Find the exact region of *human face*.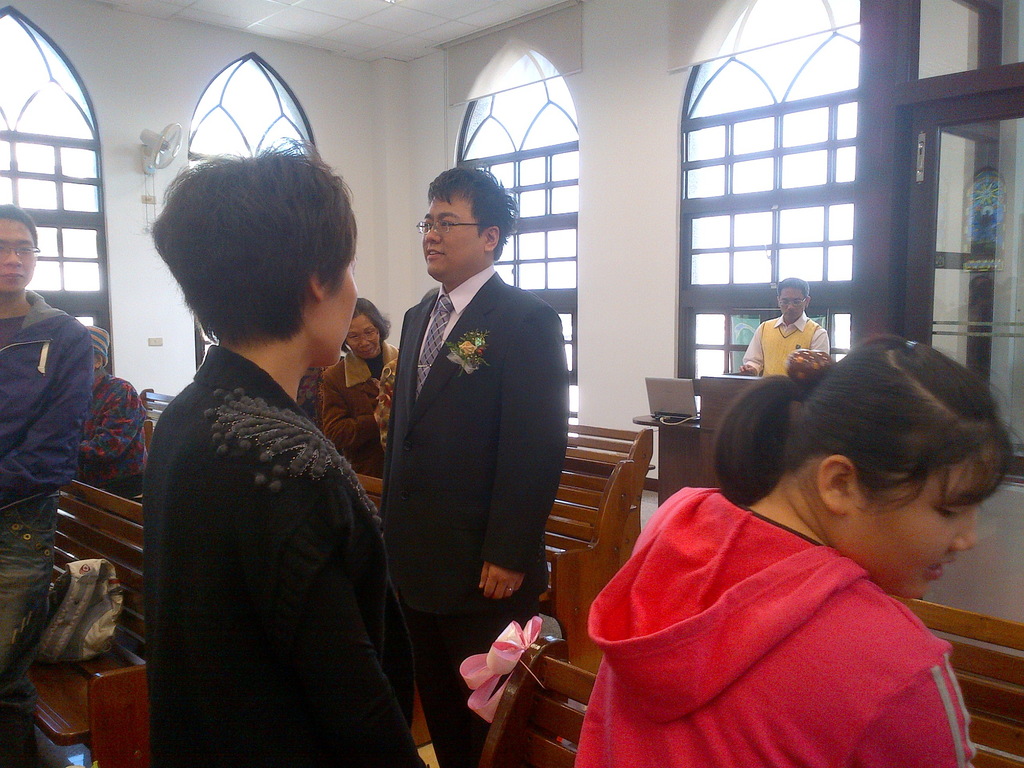
Exact region: [420, 190, 486, 275].
